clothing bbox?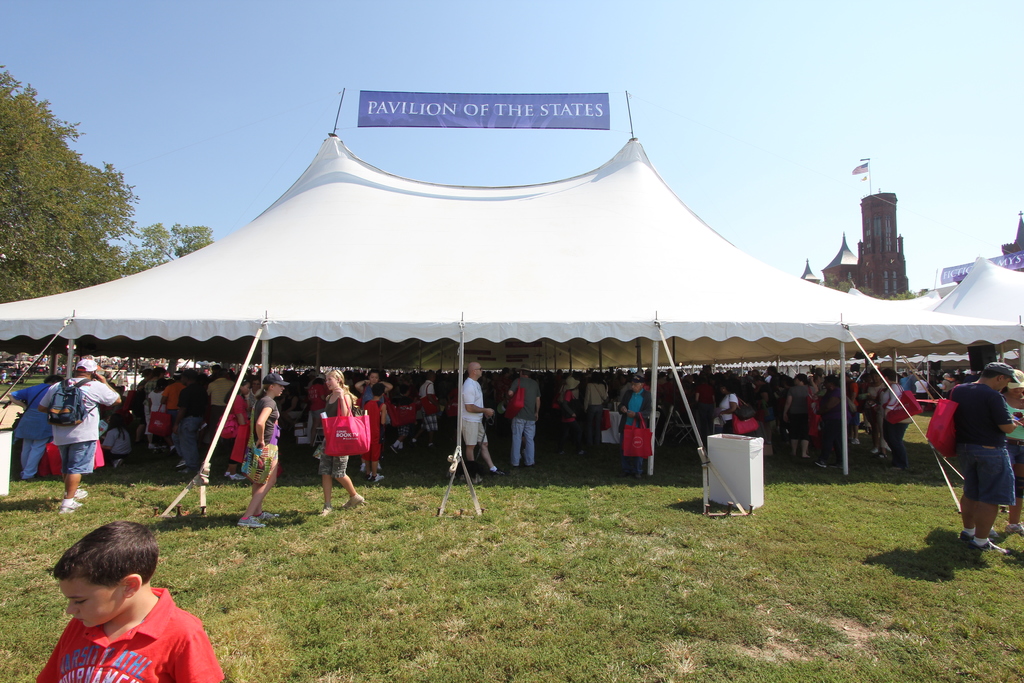
box(22, 574, 228, 682)
